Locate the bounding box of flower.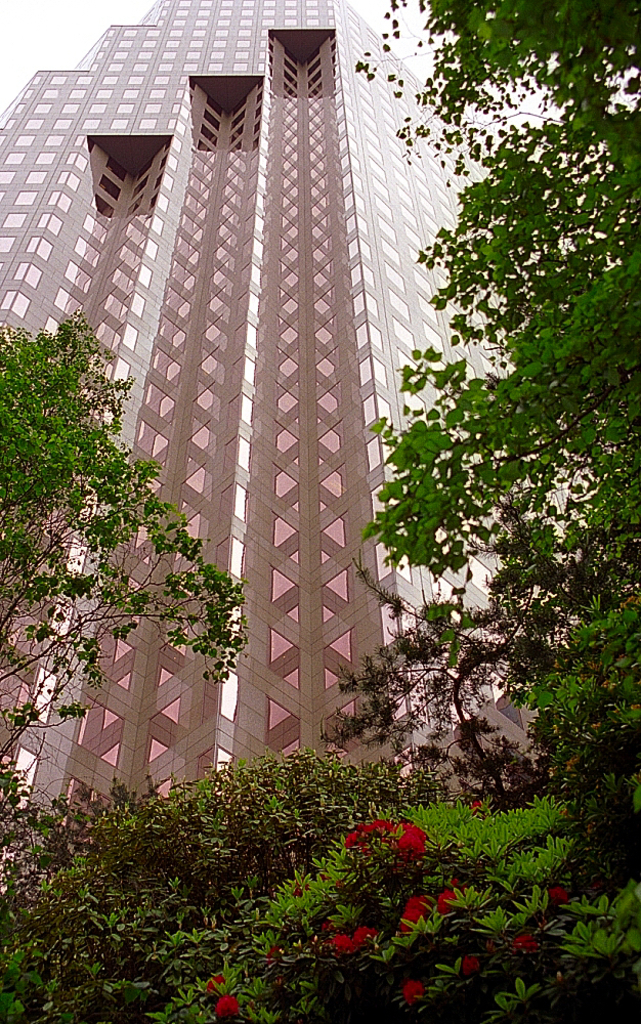
Bounding box: detection(261, 941, 281, 972).
